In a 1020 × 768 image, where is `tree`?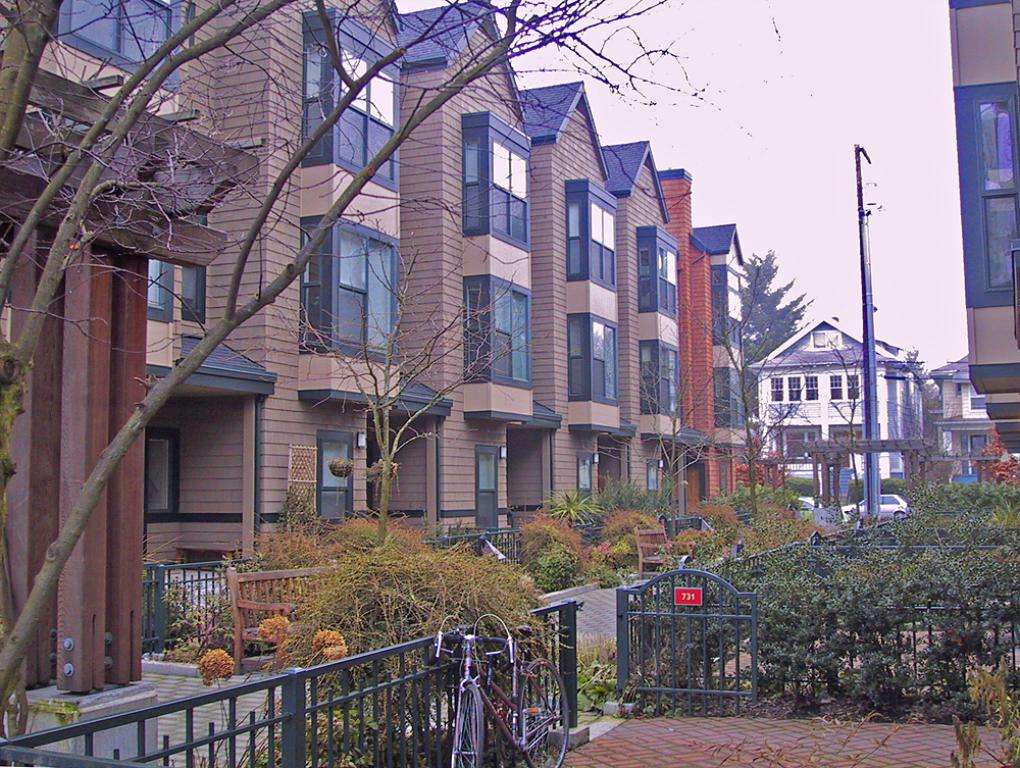
box(676, 266, 809, 521).
